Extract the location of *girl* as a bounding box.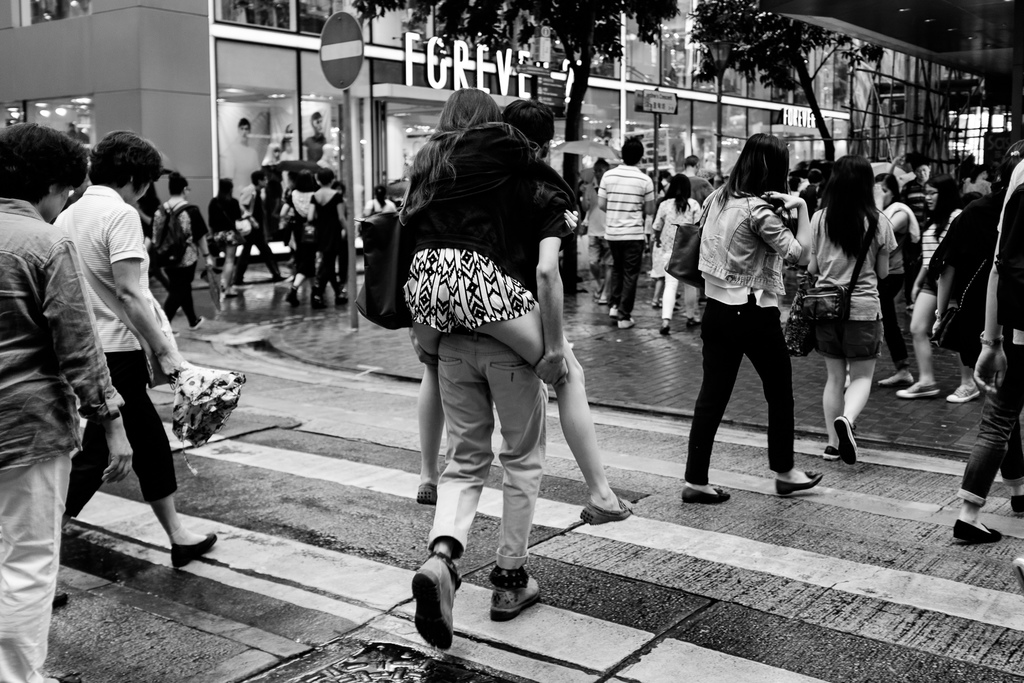
x1=795, y1=152, x2=895, y2=465.
